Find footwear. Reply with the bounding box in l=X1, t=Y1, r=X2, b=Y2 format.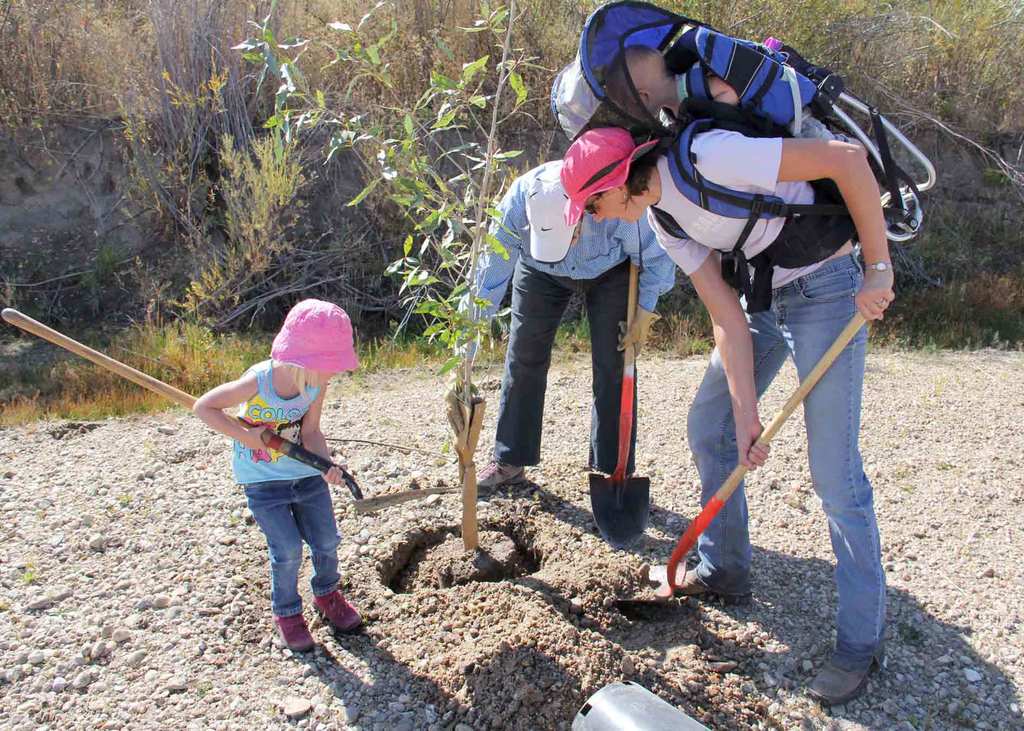
l=822, t=632, r=897, b=711.
